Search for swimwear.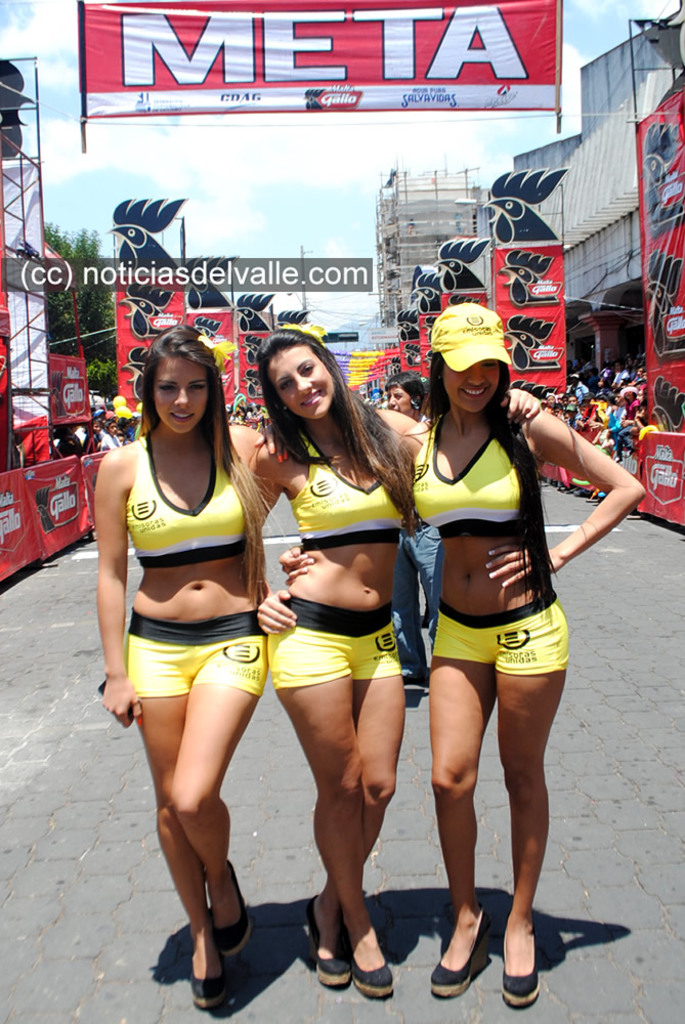
Found at select_region(434, 588, 577, 671).
